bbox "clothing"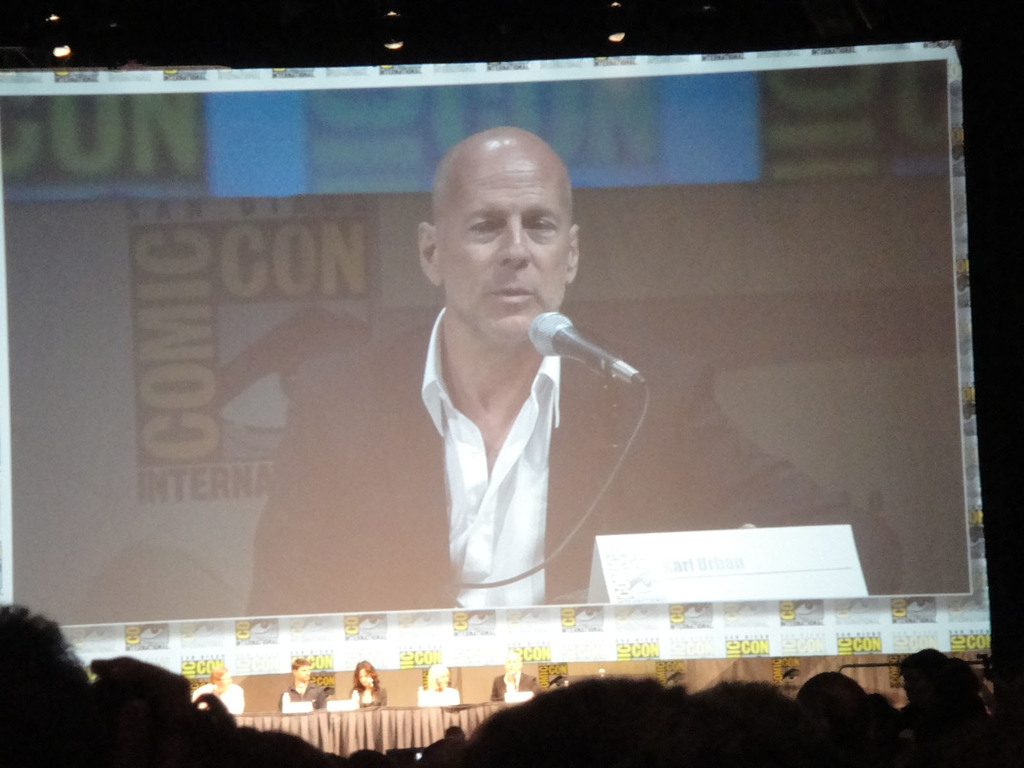
{"left": 490, "top": 675, "right": 542, "bottom": 701}
